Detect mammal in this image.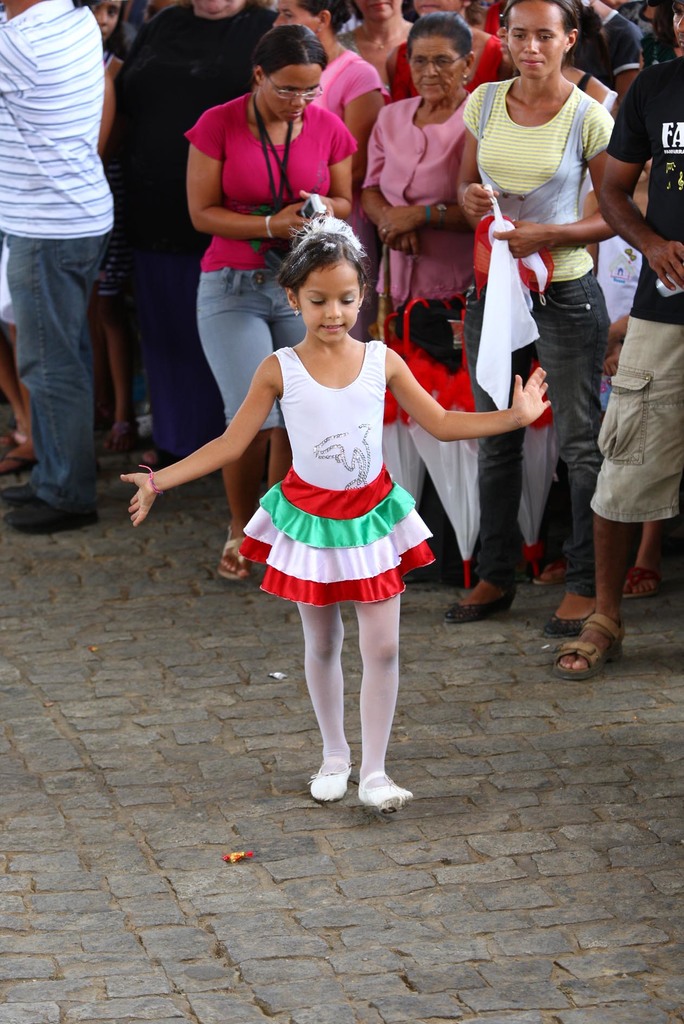
Detection: detection(183, 24, 357, 577).
